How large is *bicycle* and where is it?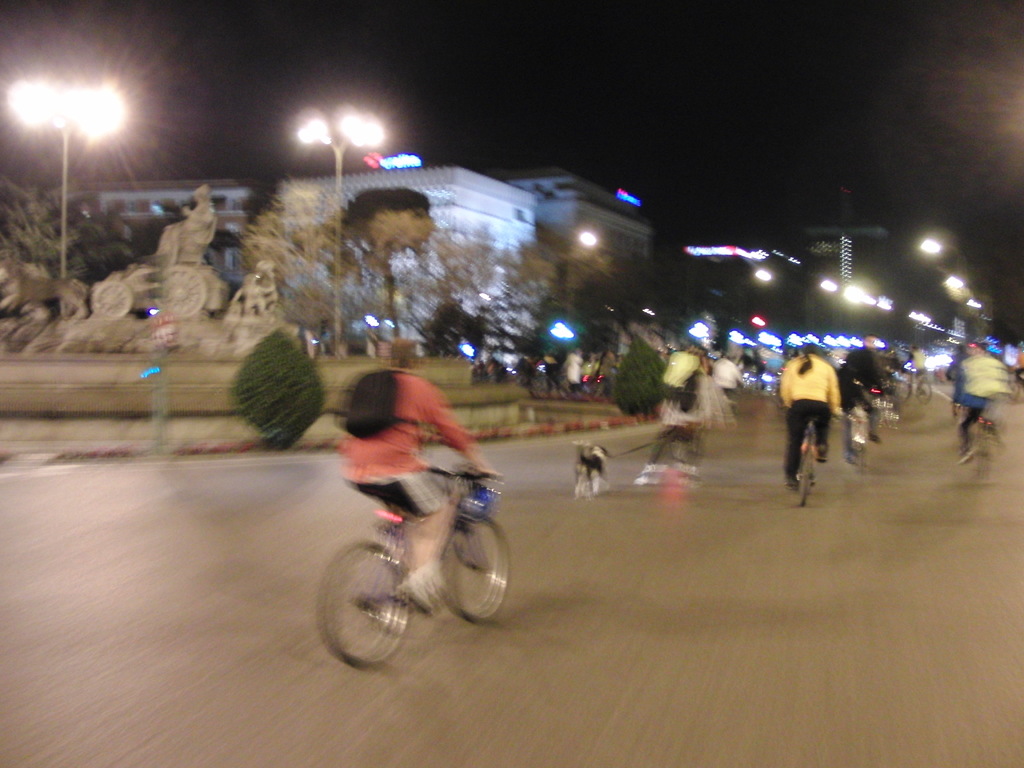
Bounding box: {"x1": 783, "y1": 402, "x2": 832, "y2": 509}.
